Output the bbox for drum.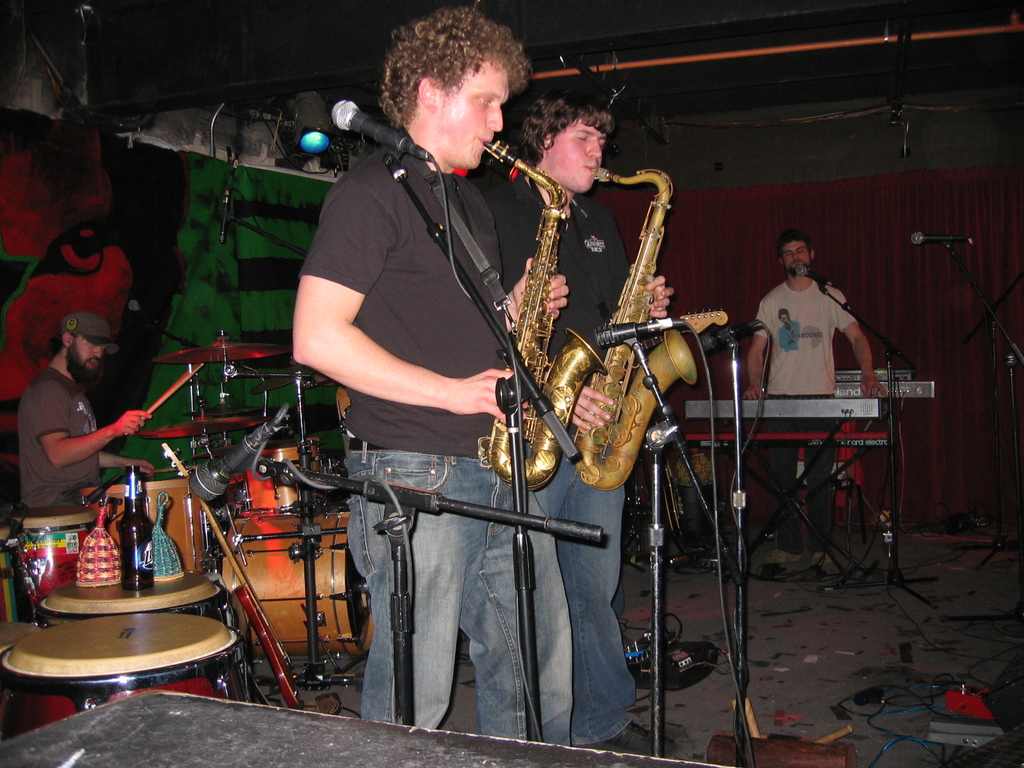
locate(0, 619, 44, 662).
